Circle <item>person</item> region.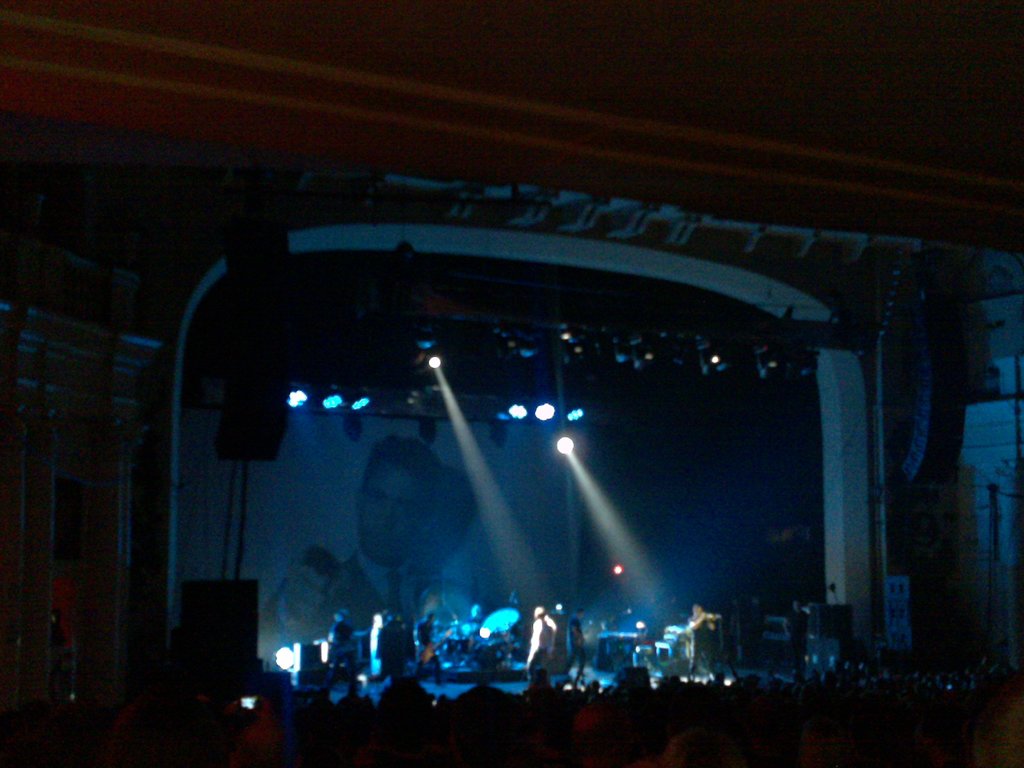
Region: {"x1": 262, "y1": 431, "x2": 483, "y2": 665}.
